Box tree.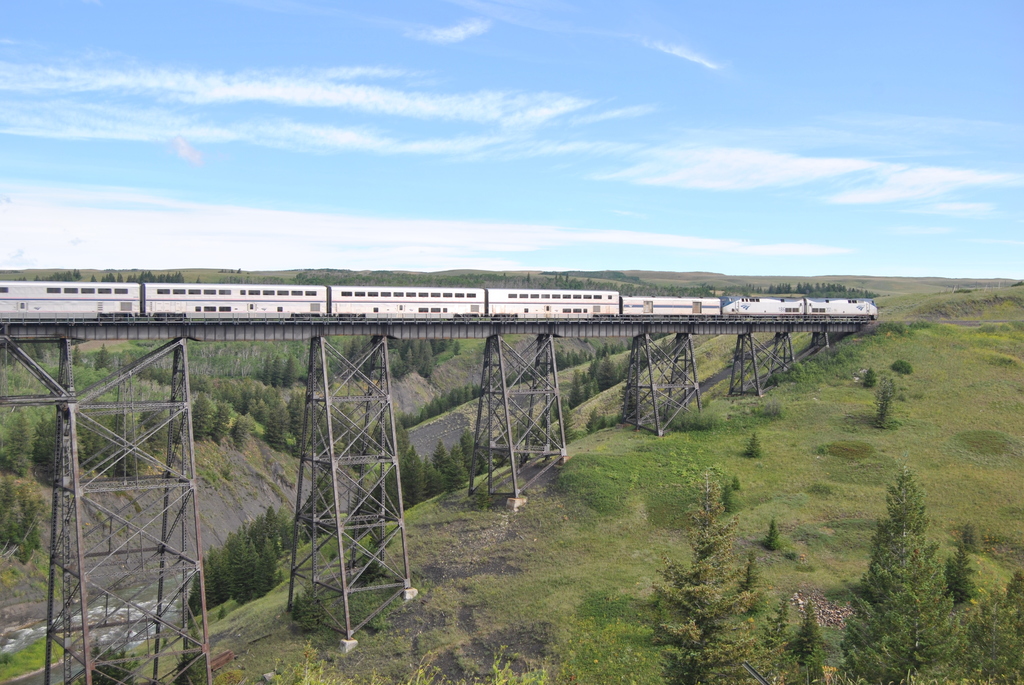
region(44, 272, 90, 289).
